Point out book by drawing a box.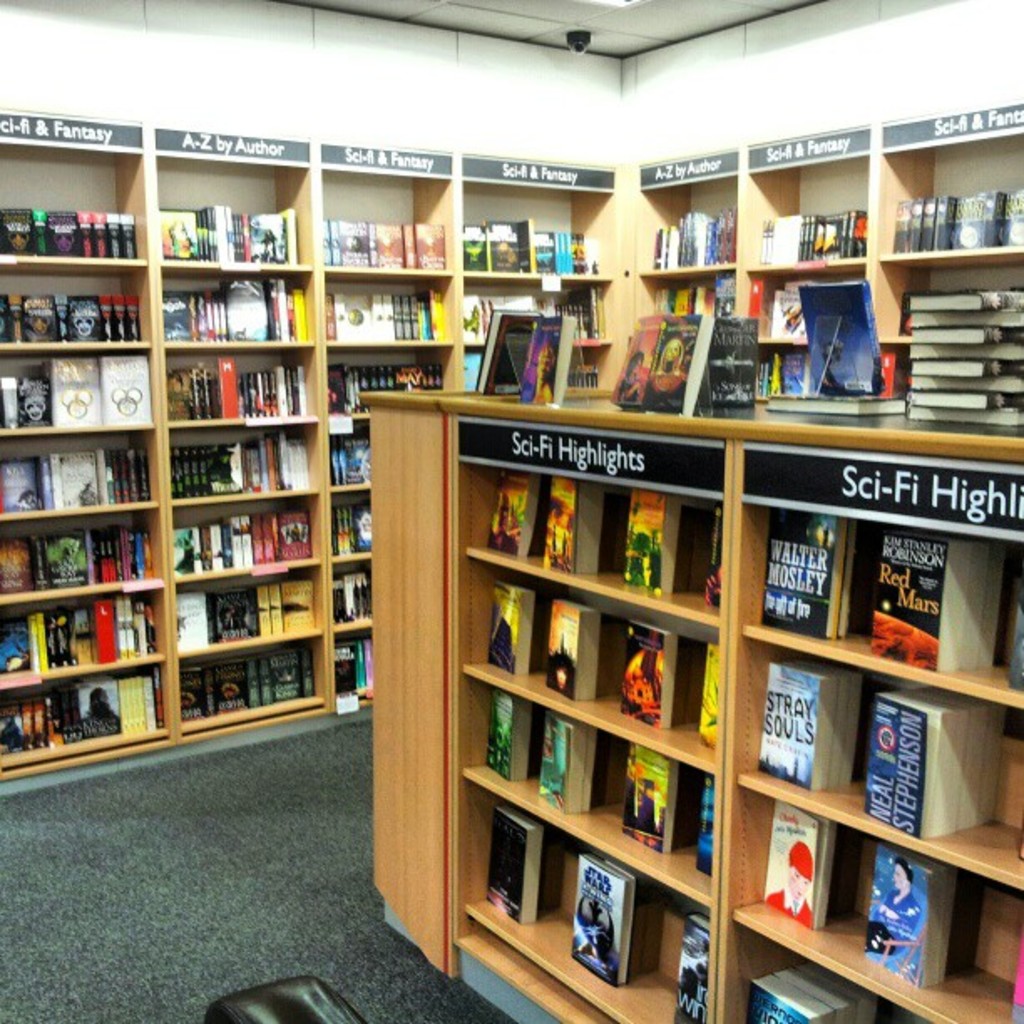
624:494:679:589.
